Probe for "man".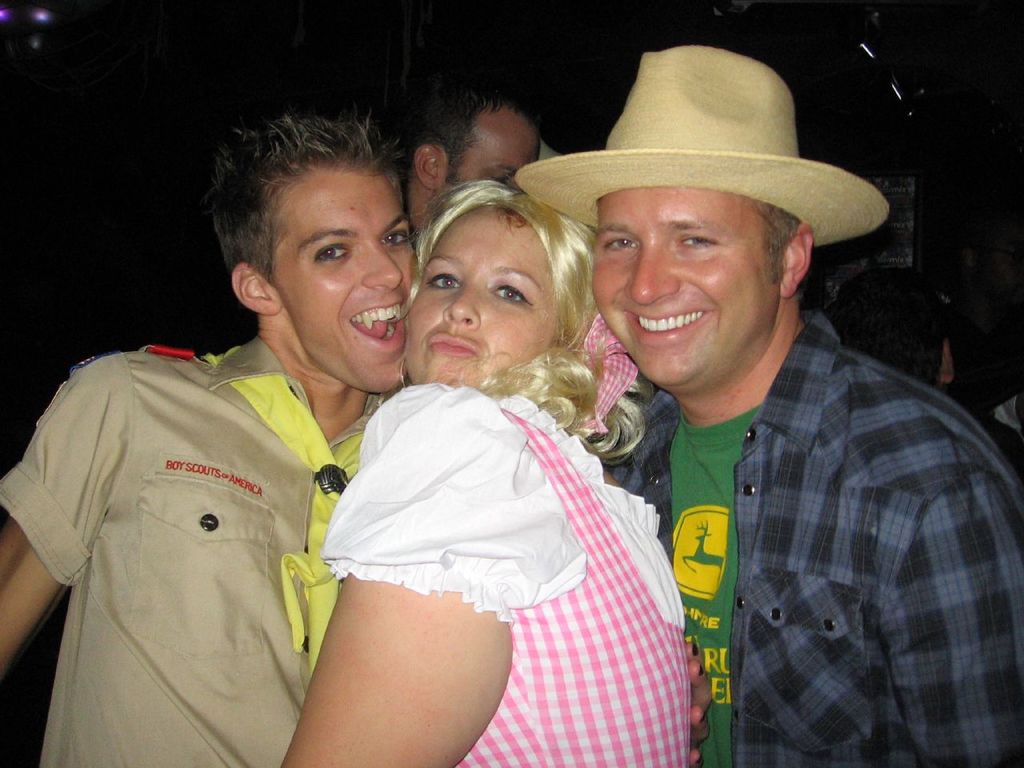
Probe result: left=570, top=62, right=1023, bottom=767.
